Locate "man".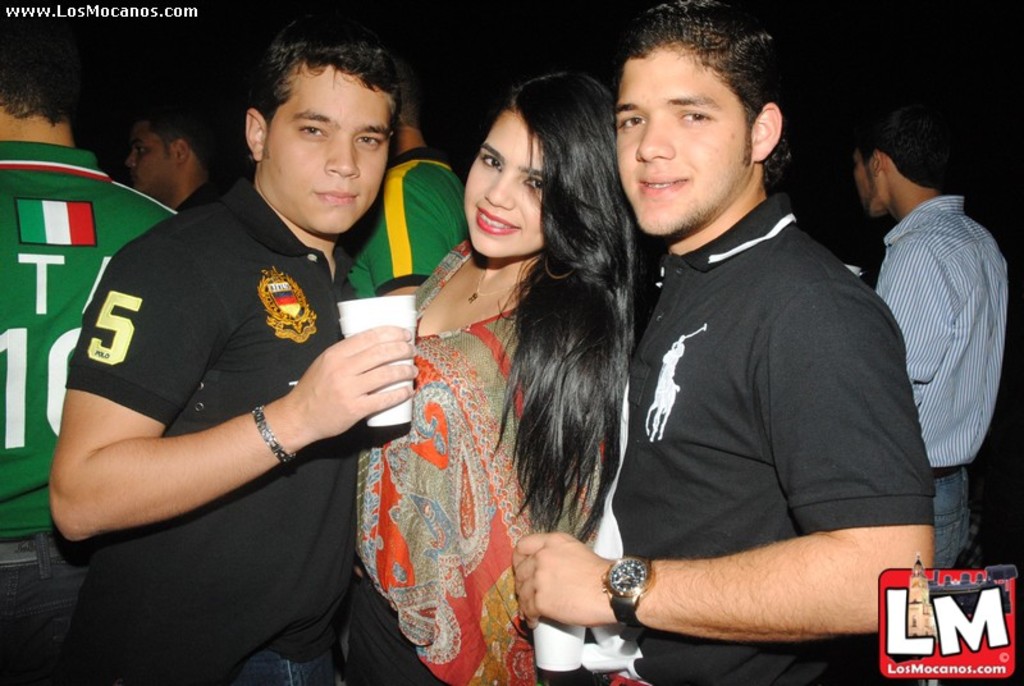
Bounding box: rect(339, 55, 472, 303).
